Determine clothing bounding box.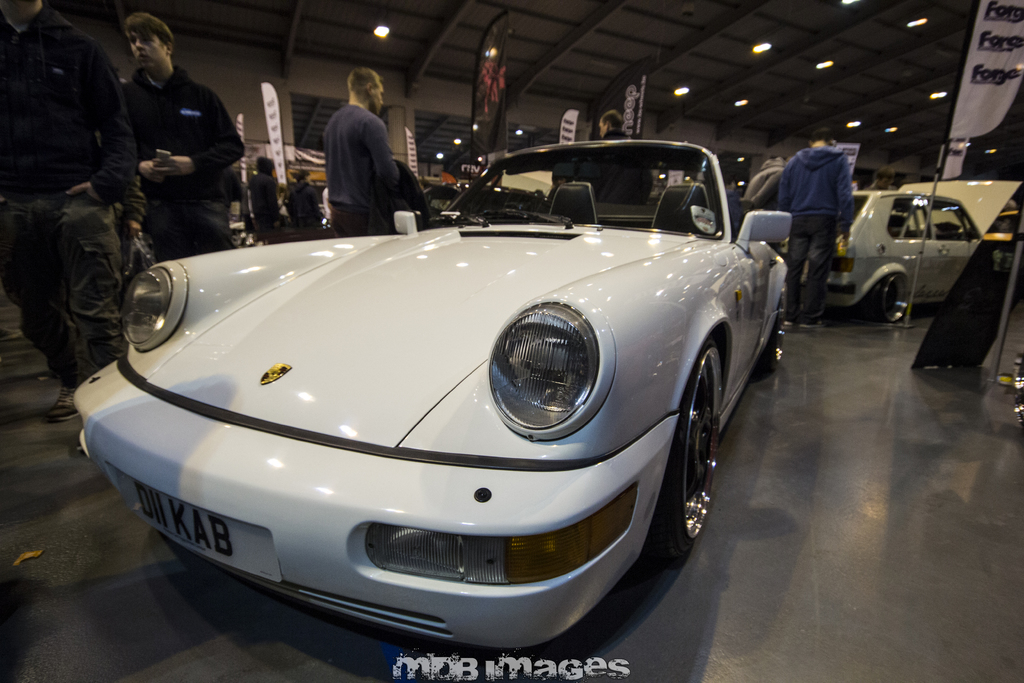
Determined: (x1=739, y1=158, x2=782, y2=211).
